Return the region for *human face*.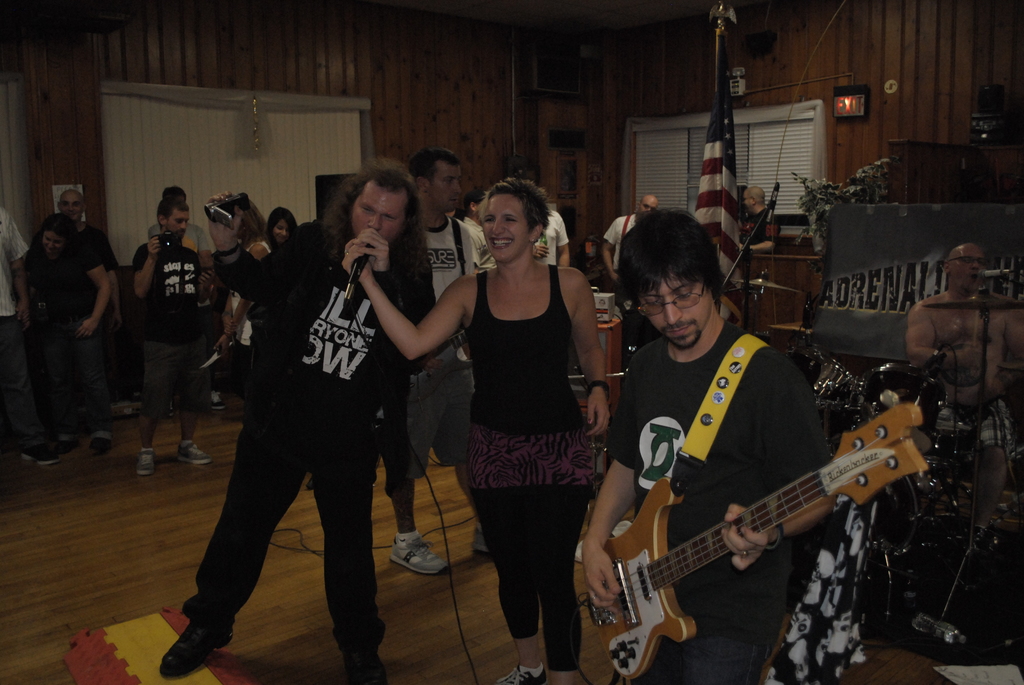
detection(348, 182, 412, 250).
